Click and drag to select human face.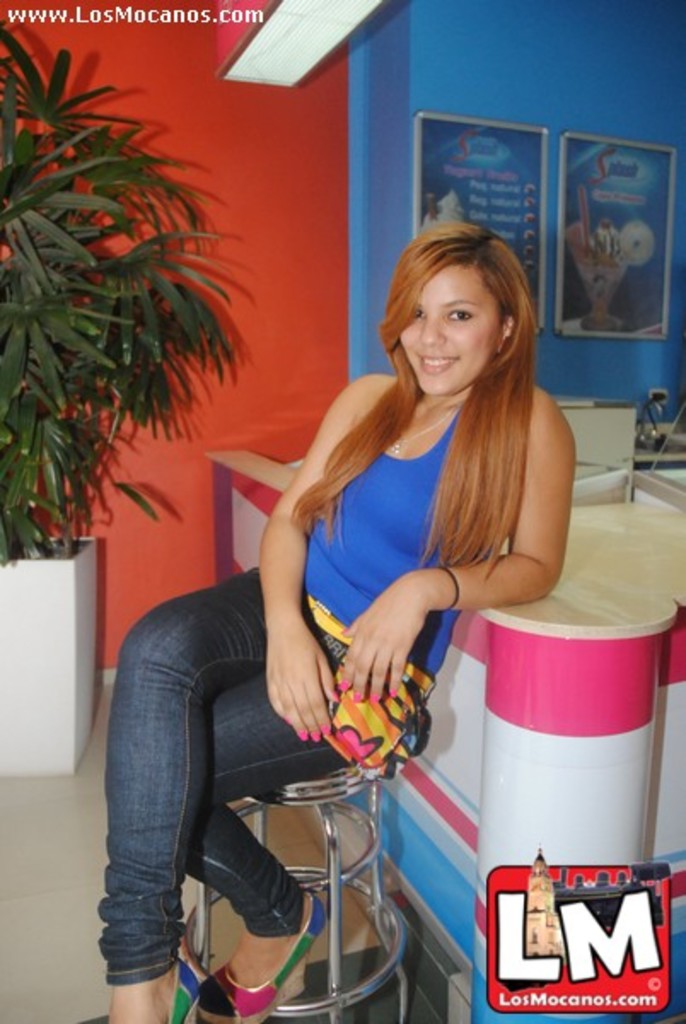
Selection: <bbox>394, 268, 500, 396</bbox>.
